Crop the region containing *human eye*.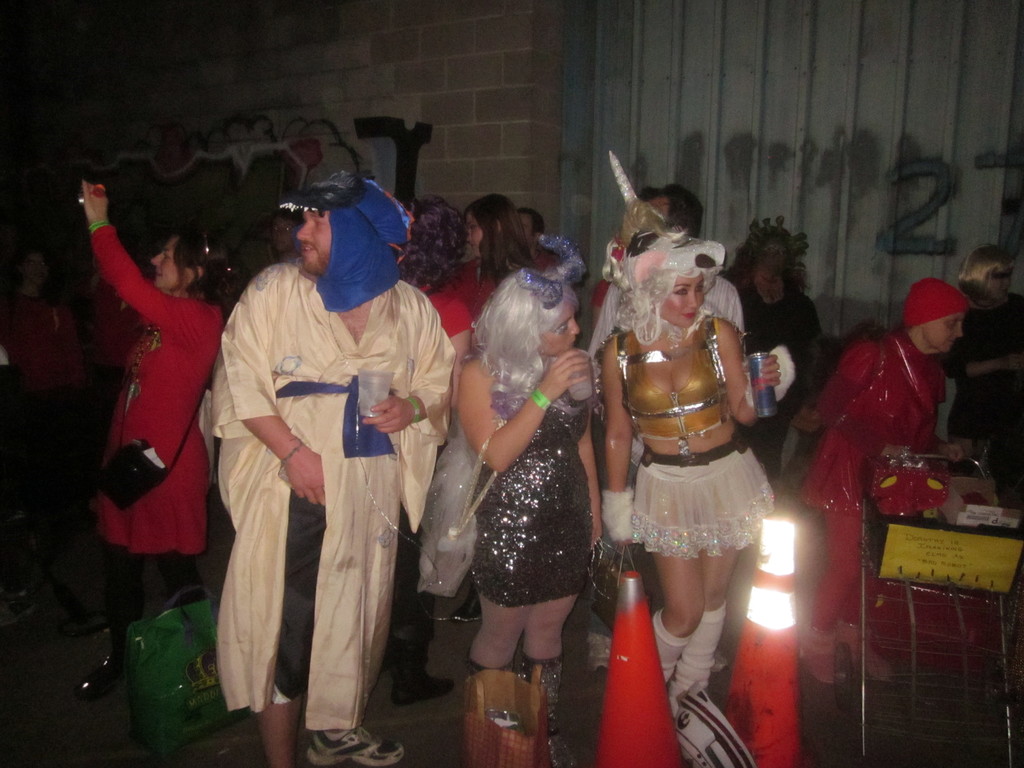
Crop region: box=[468, 225, 475, 232].
